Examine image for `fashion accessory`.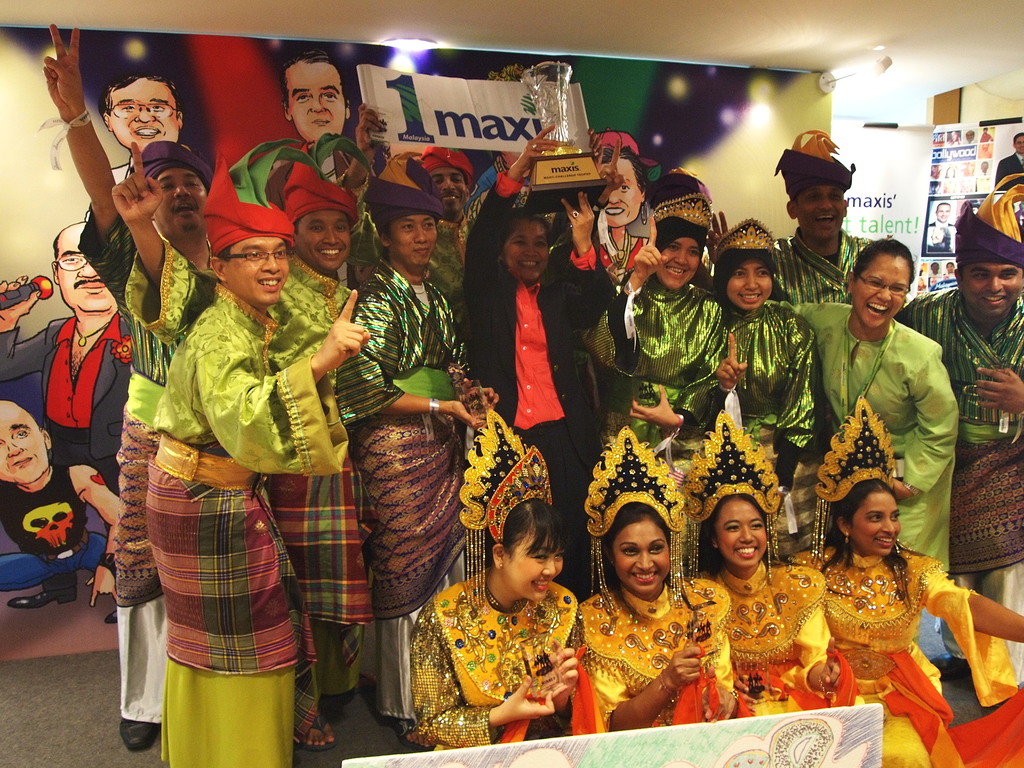
Examination result: [x1=300, y1=711, x2=340, y2=752].
